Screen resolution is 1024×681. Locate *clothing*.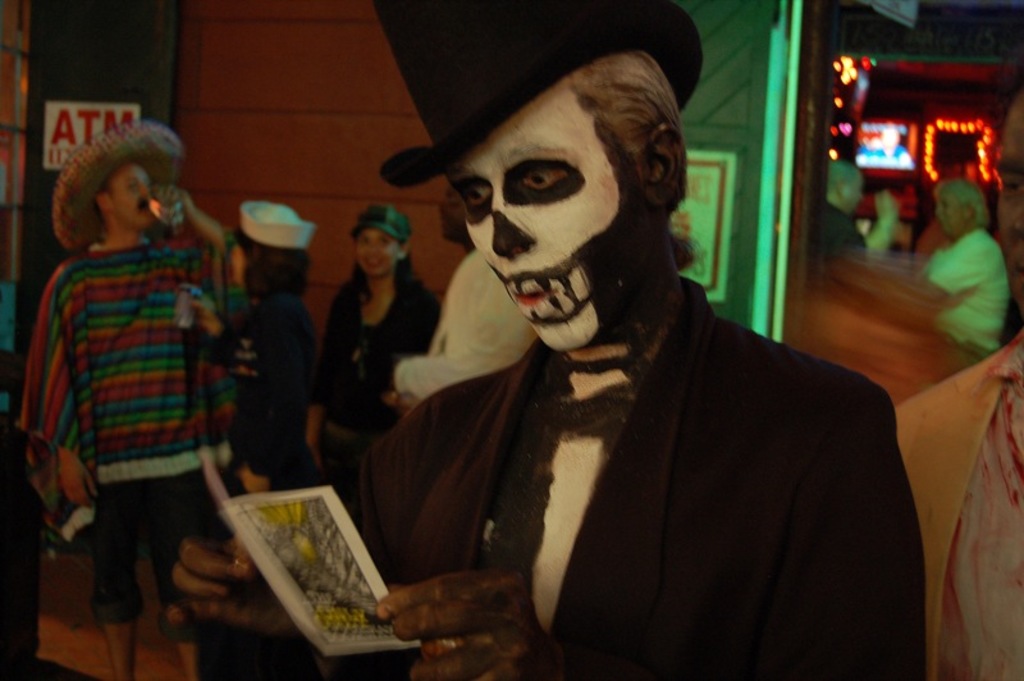
<bbox>827, 201, 869, 262</bbox>.
